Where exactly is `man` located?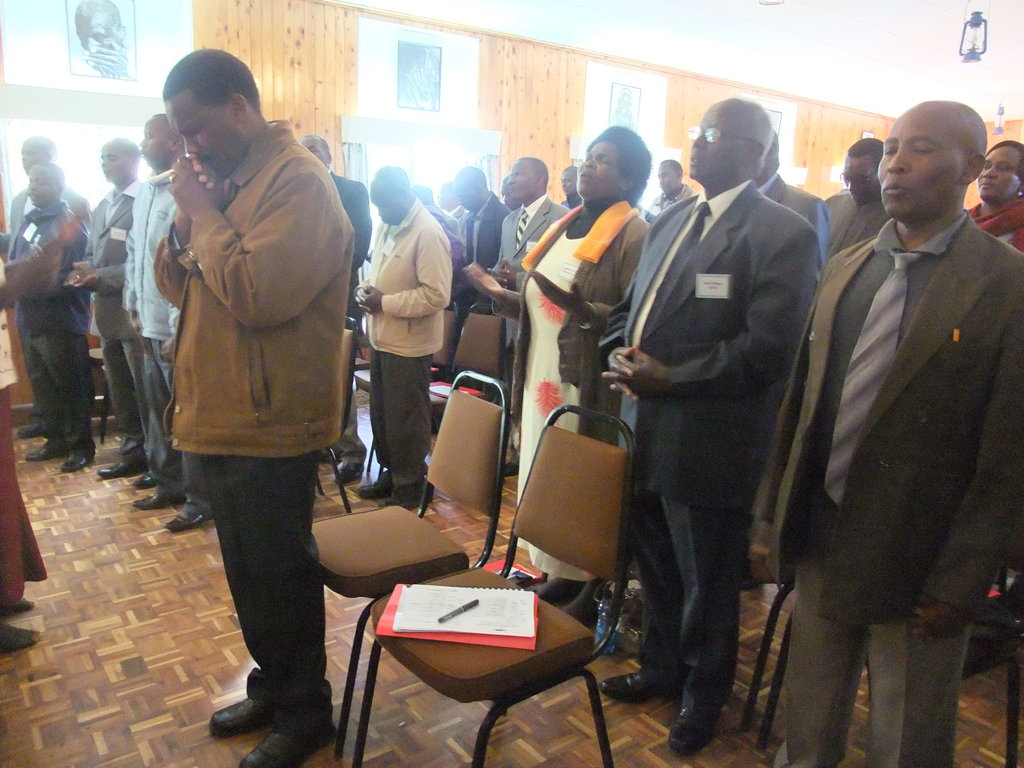
Its bounding box is 0, 140, 92, 440.
